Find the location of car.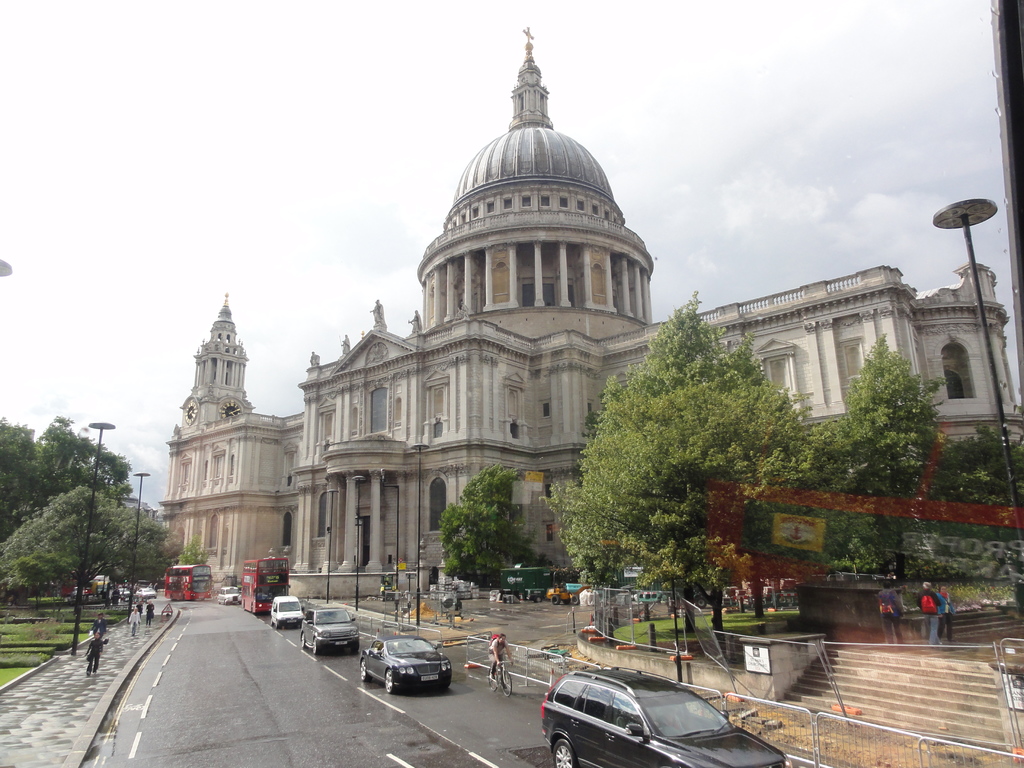
Location: {"left": 119, "top": 585, "right": 129, "bottom": 597}.
